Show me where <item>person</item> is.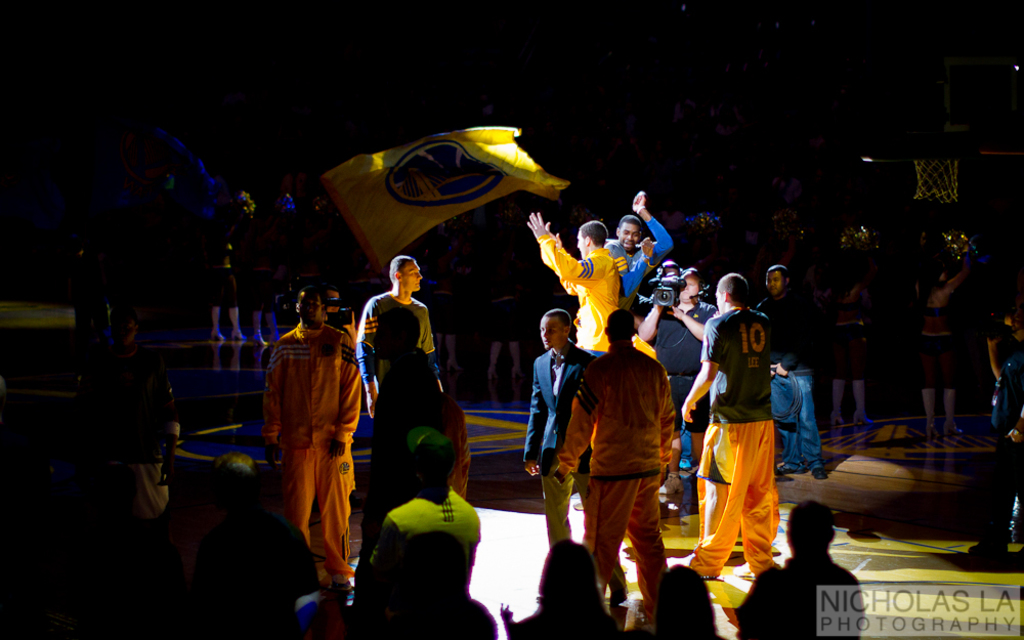
<item>person</item> is at locate(213, 520, 348, 639).
